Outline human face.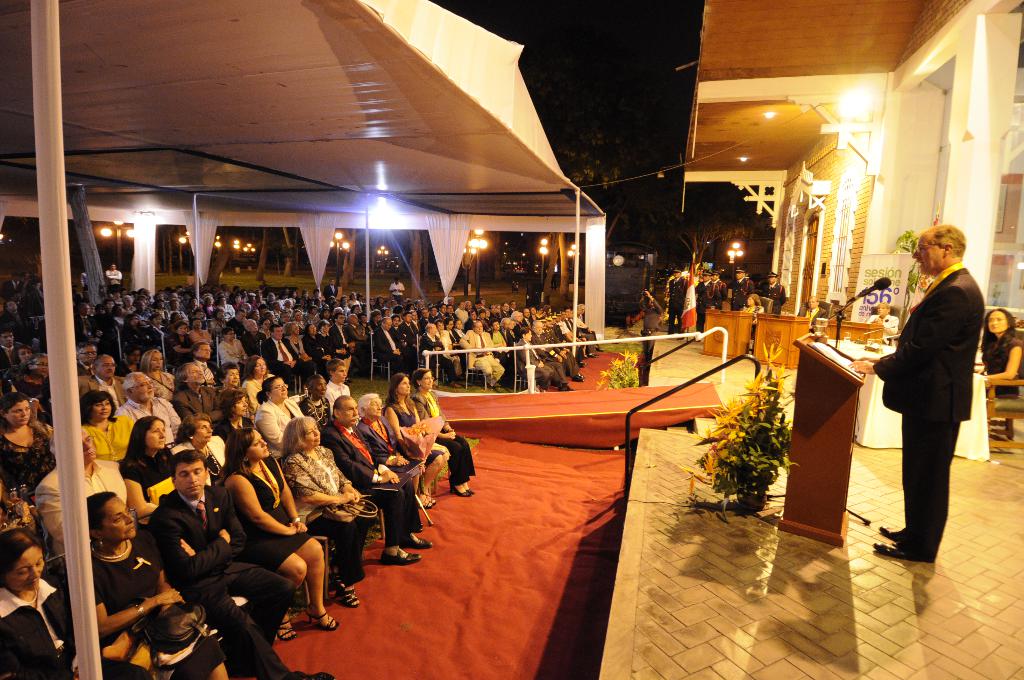
Outline: 291,323,303,336.
